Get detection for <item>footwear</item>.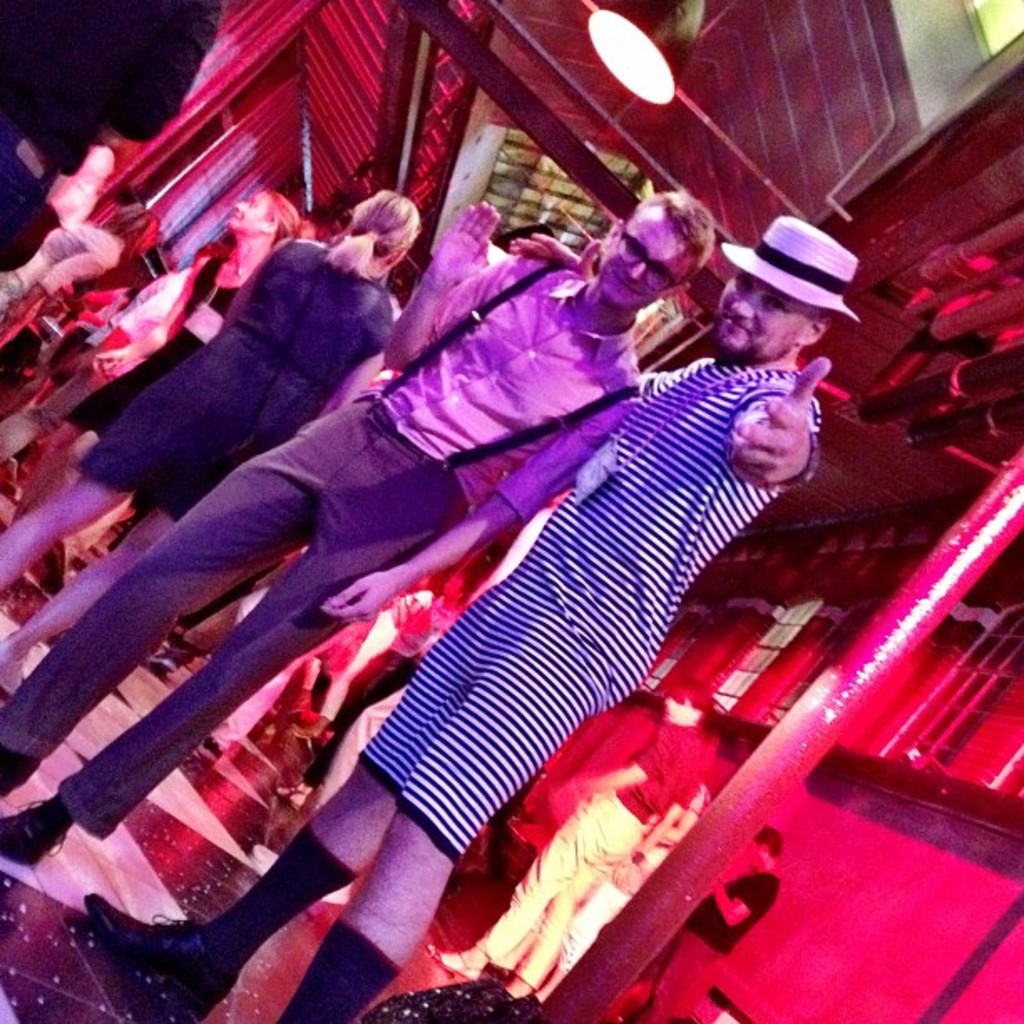
Detection: select_region(0, 632, 30, 701).
